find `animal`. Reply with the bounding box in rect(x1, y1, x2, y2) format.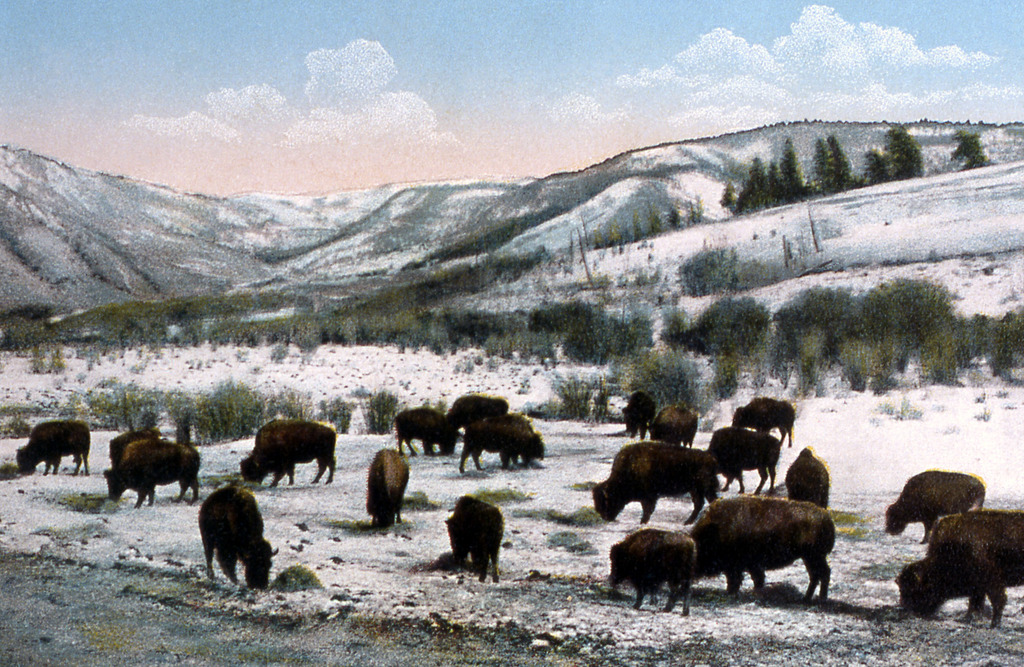
rect(703, 422, 783, 497).
